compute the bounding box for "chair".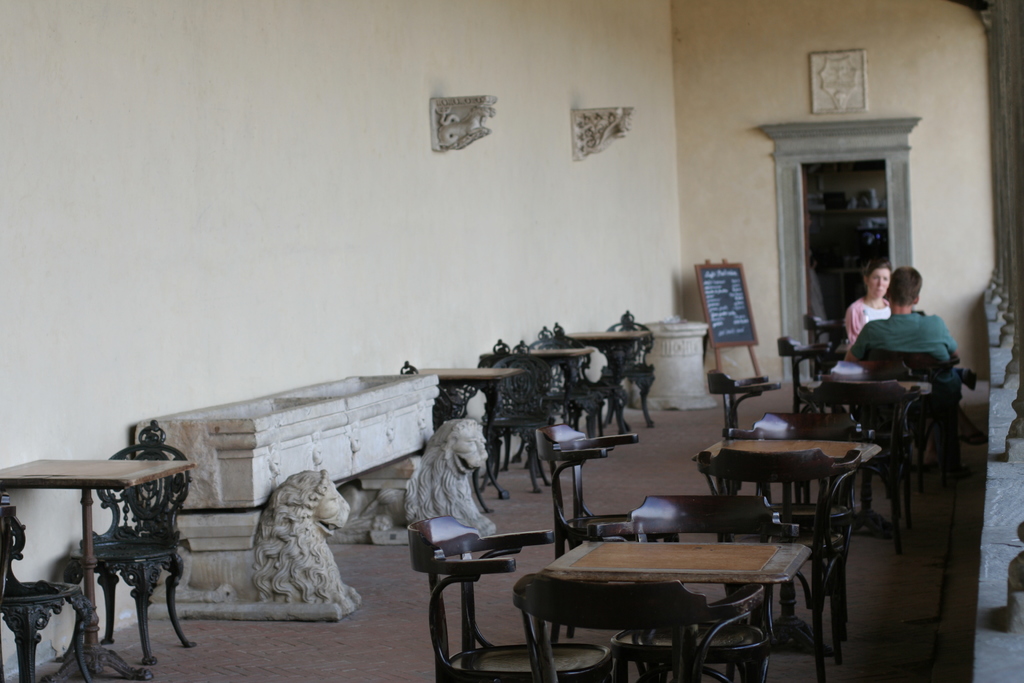
709, 365, 787, 431.
